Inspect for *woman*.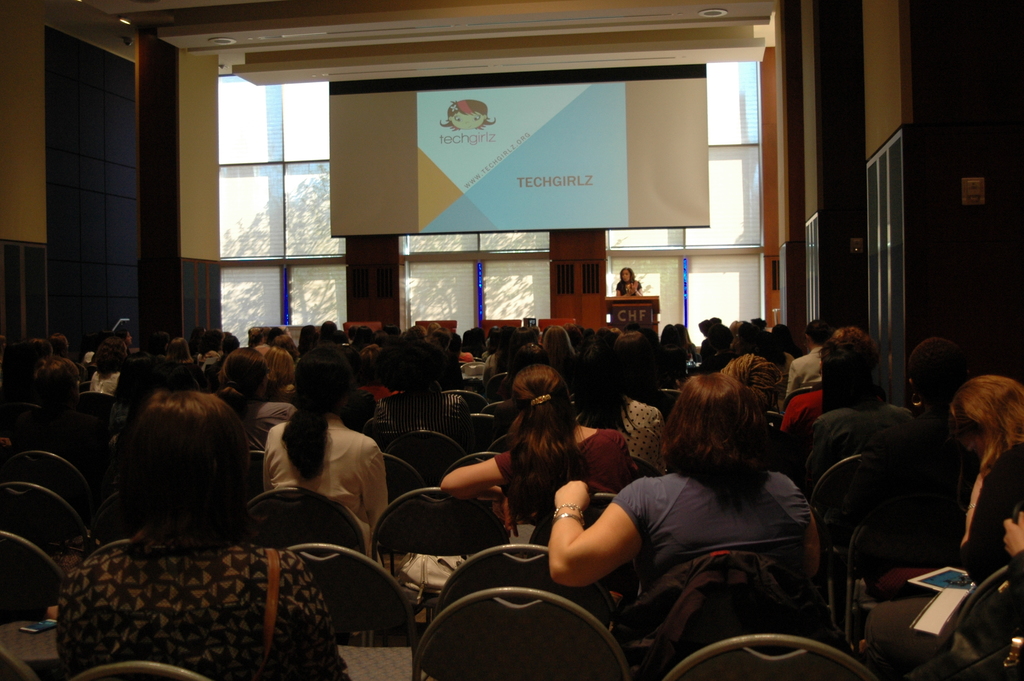
Inspection: l=940, t=372, r=1023, b=569.
